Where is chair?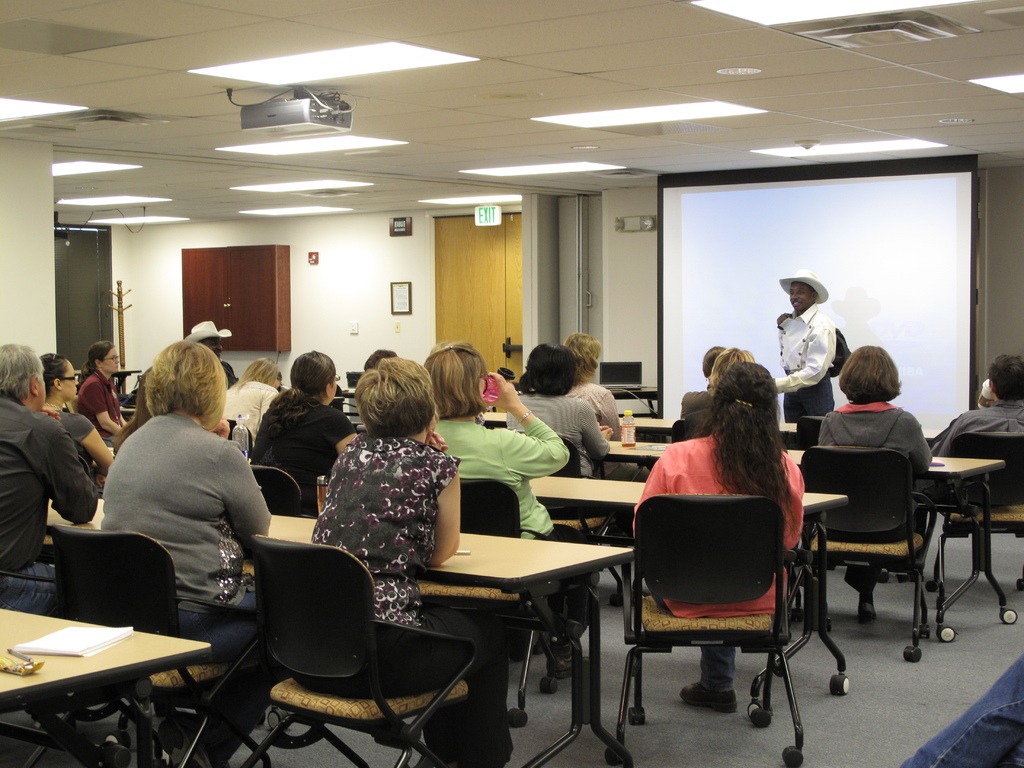
[left=52, top=519, right=282, bottom=767].
